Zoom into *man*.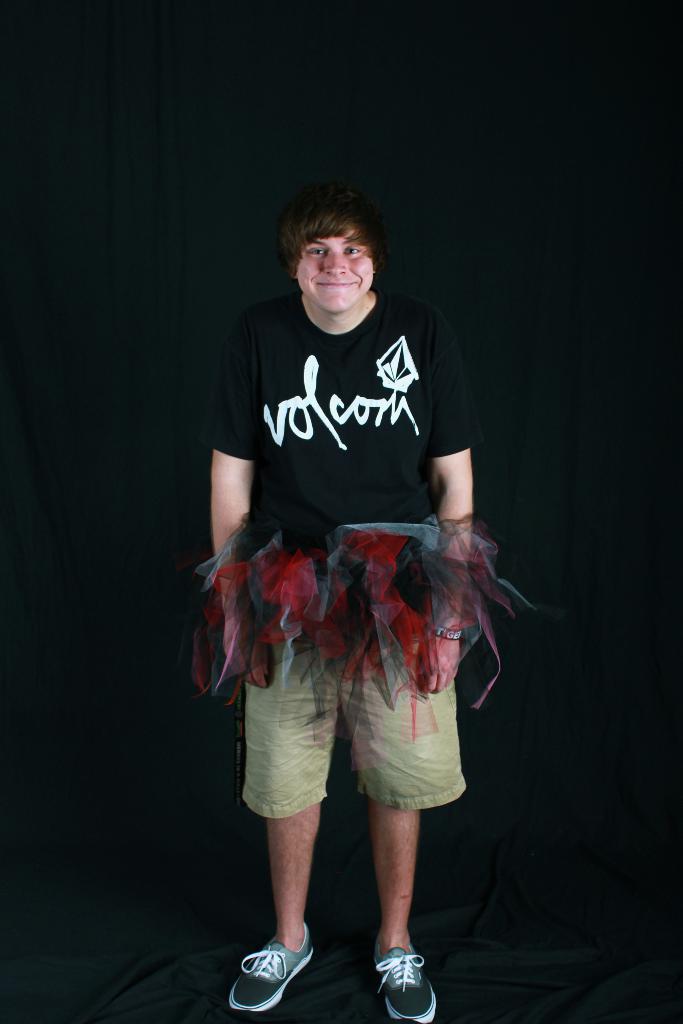
Zoom target: [206, 190, 490, 1023].
